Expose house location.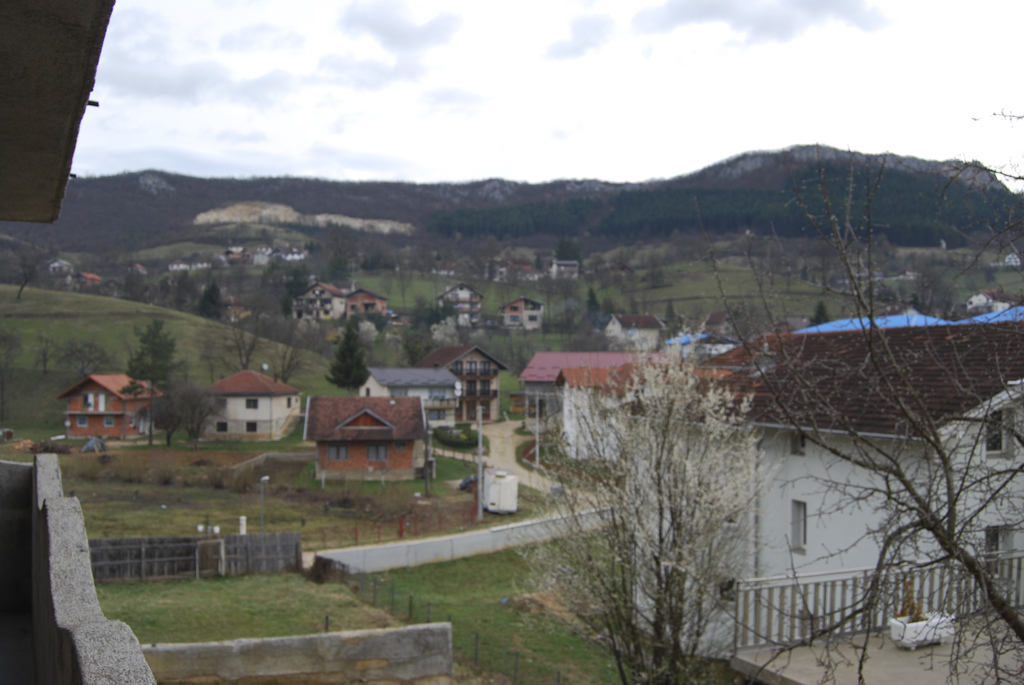
Exposed at bbox=(356, 365, 461, 428).
